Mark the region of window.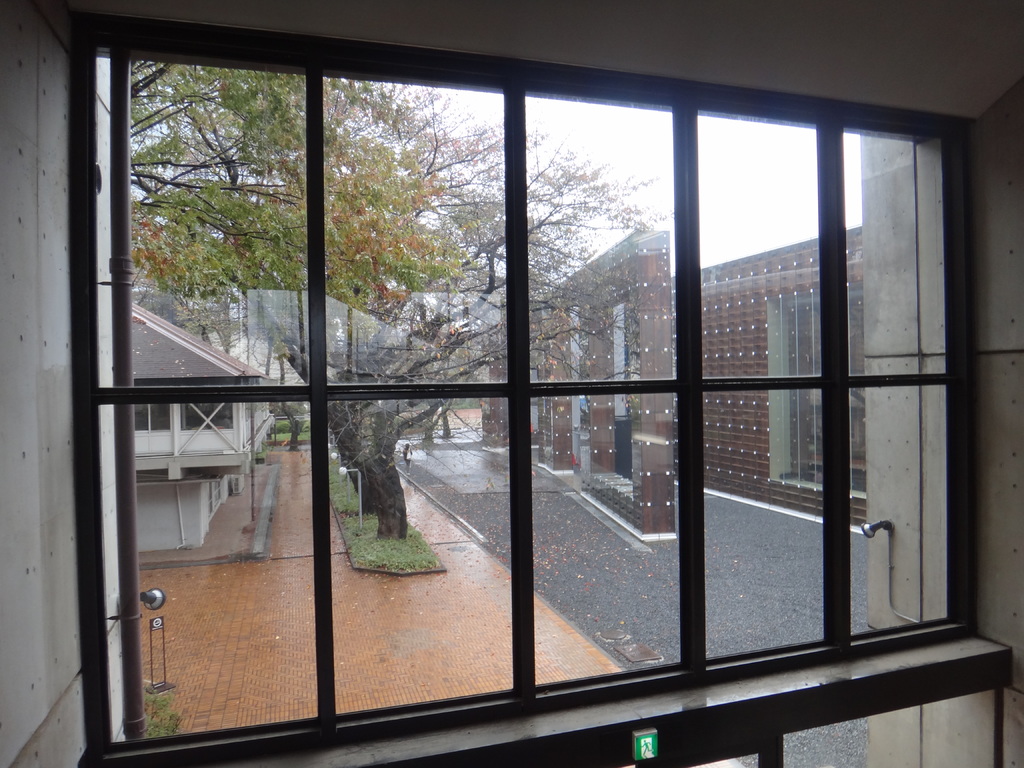
Region: <box>133,401,174,434</box>.
